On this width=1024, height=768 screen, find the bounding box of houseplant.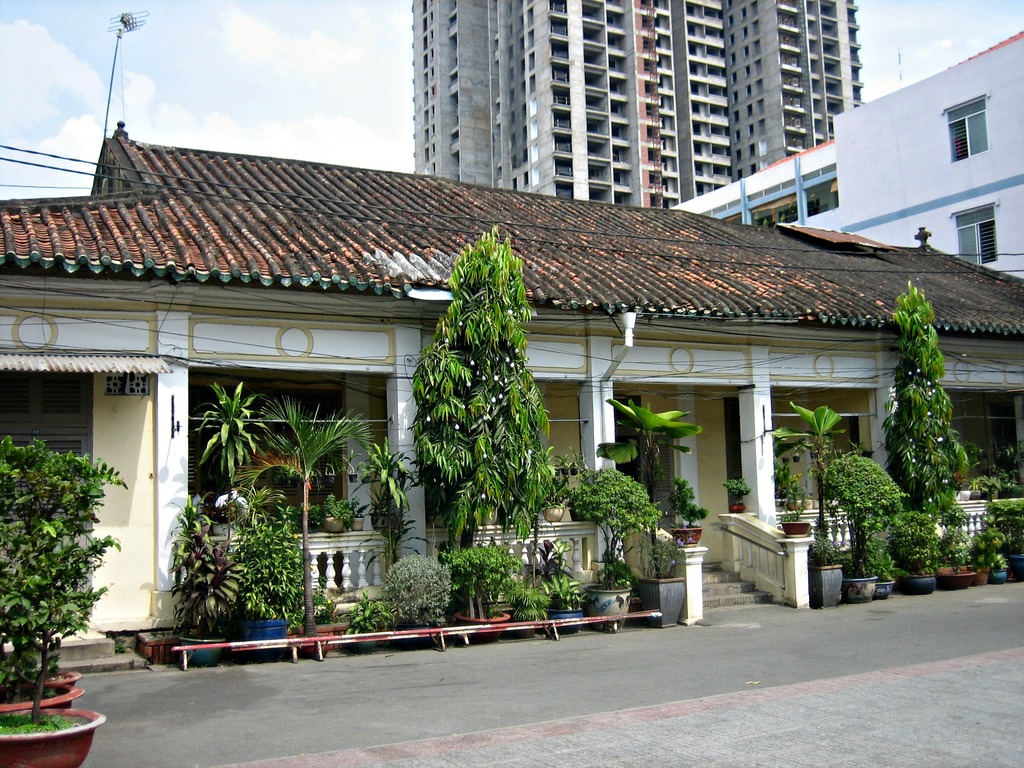
Bounding box: bbox(0, 470, 121, 707).
